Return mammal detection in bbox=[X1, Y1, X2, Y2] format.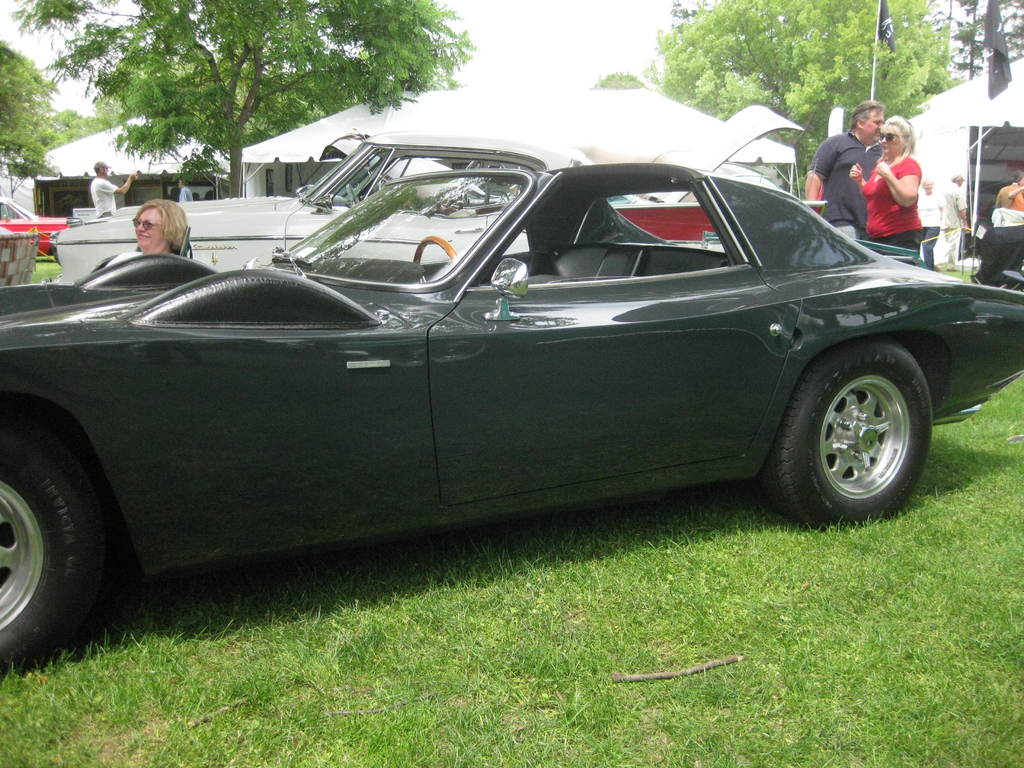
bbox=[103, 196, 193, 268].
